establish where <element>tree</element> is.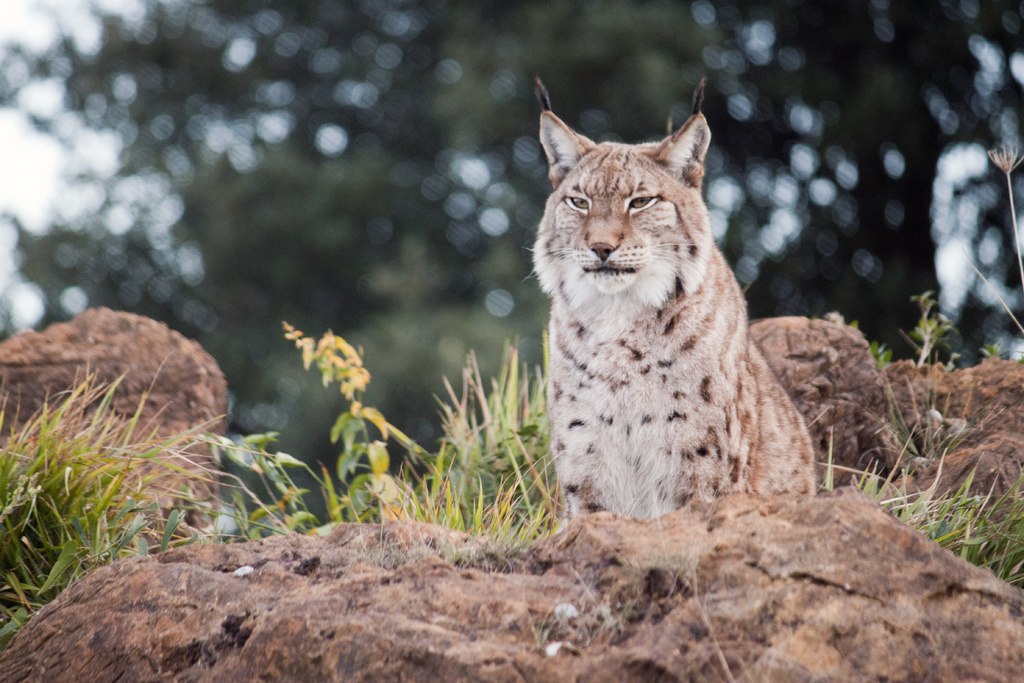
Established at l=0, t=0, r=1023, b=523.
